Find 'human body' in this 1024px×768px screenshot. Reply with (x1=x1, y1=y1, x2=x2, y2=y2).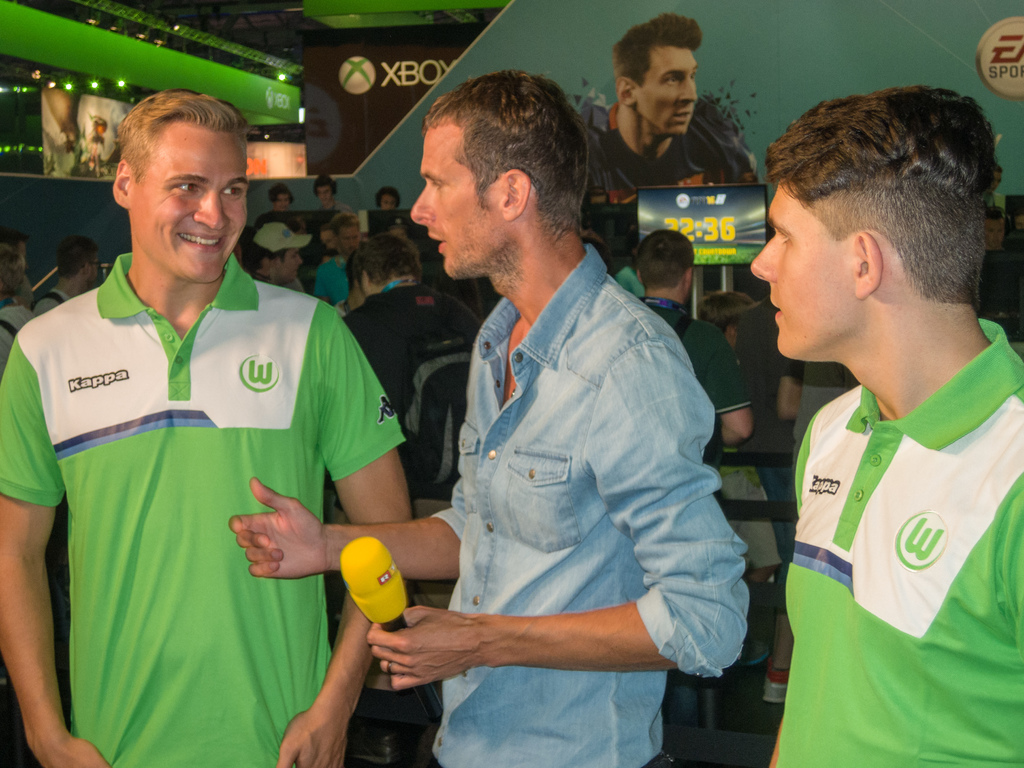
(x1=635, y1=230, x2=752, y2=472).
